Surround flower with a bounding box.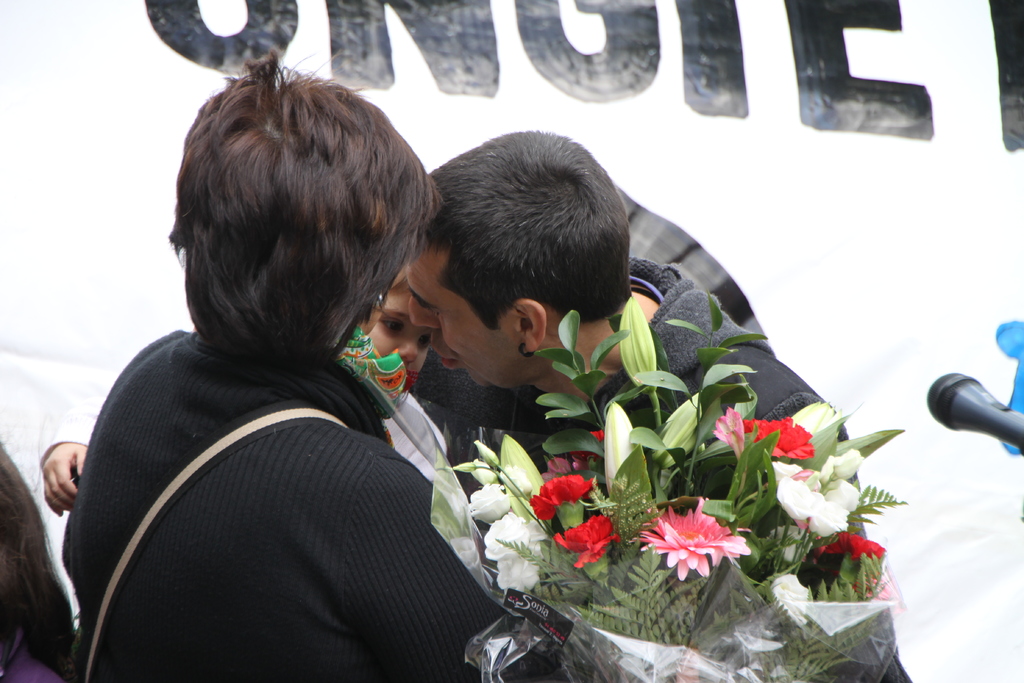
(left=746, top=413, right=811, bottom=484).
